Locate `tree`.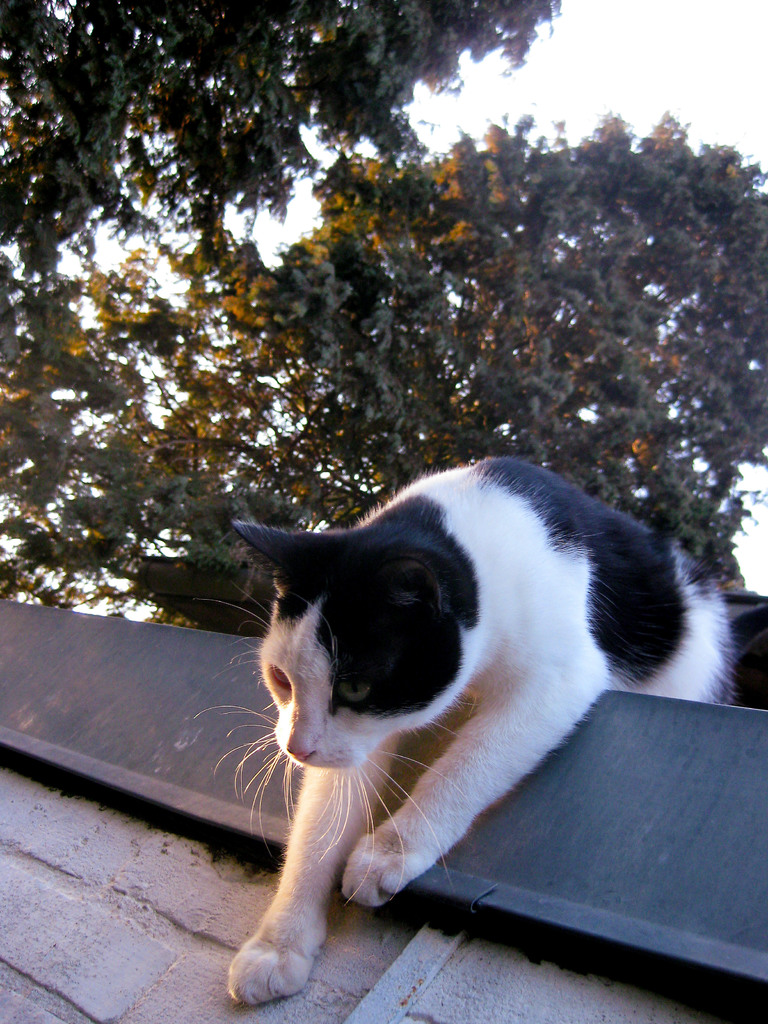
Bounding box: [left=0, top=0, right=567, bottom=287].
